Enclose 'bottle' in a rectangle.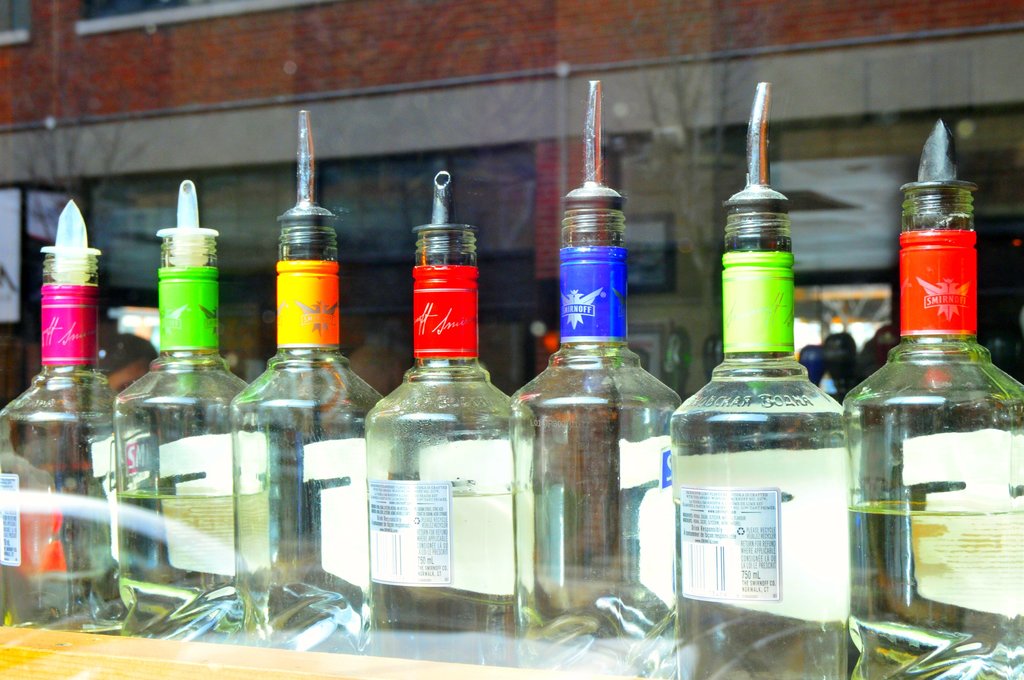
109 177 272 636.
